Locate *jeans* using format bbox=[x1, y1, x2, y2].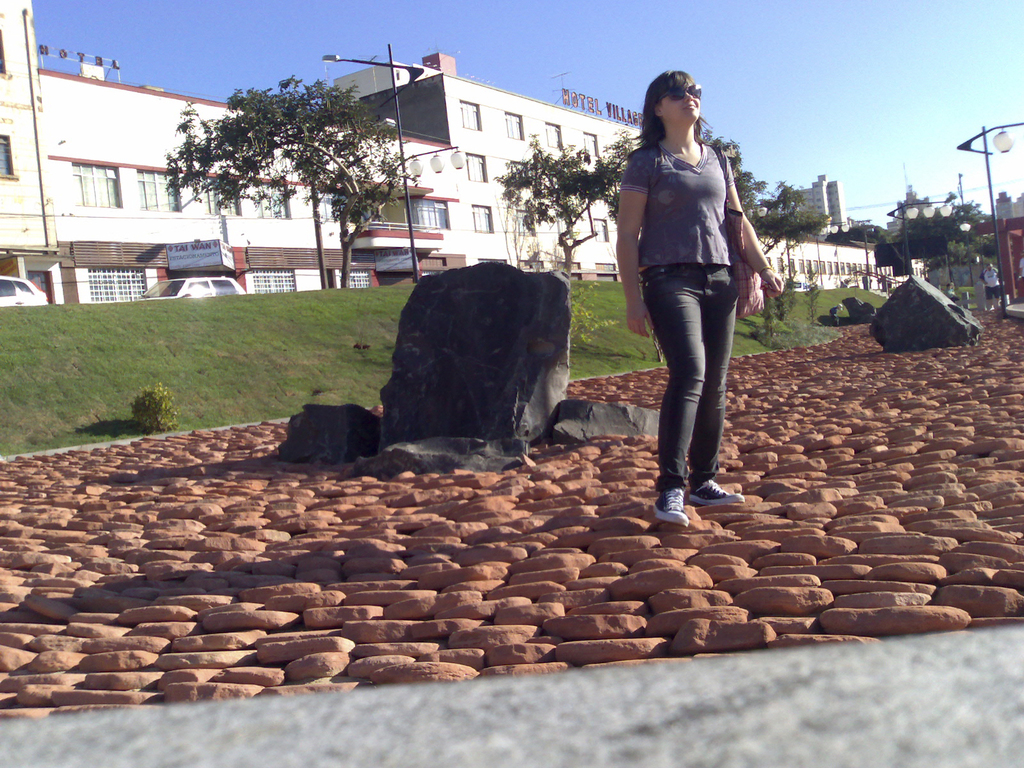
bbox=[641, 257, 743, 500].
